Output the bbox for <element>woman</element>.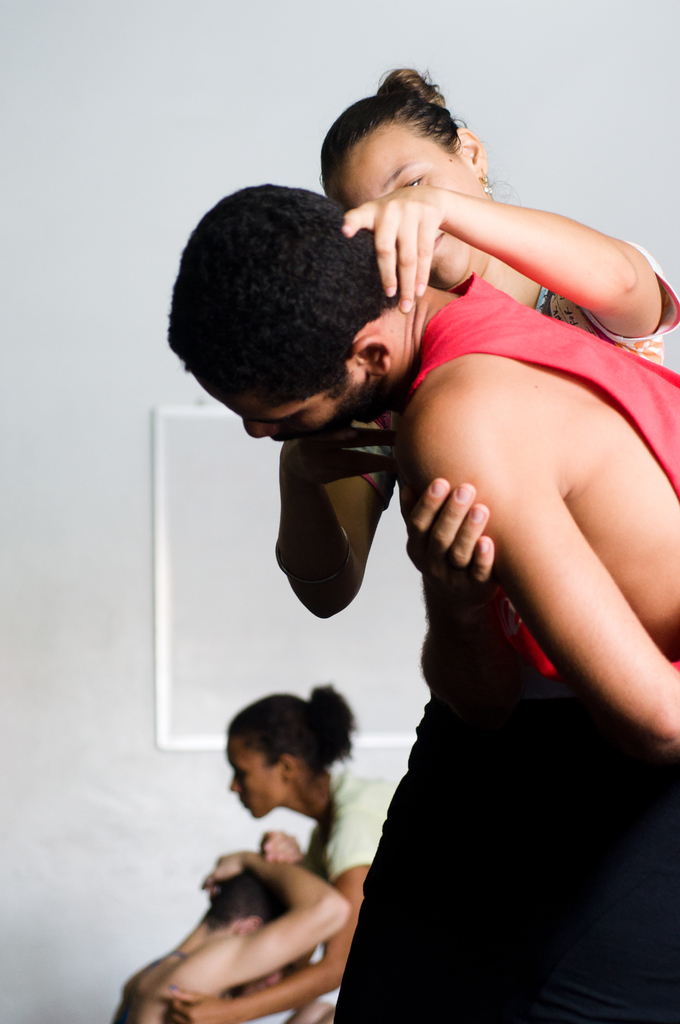
(270, 76, 679, 1023).
